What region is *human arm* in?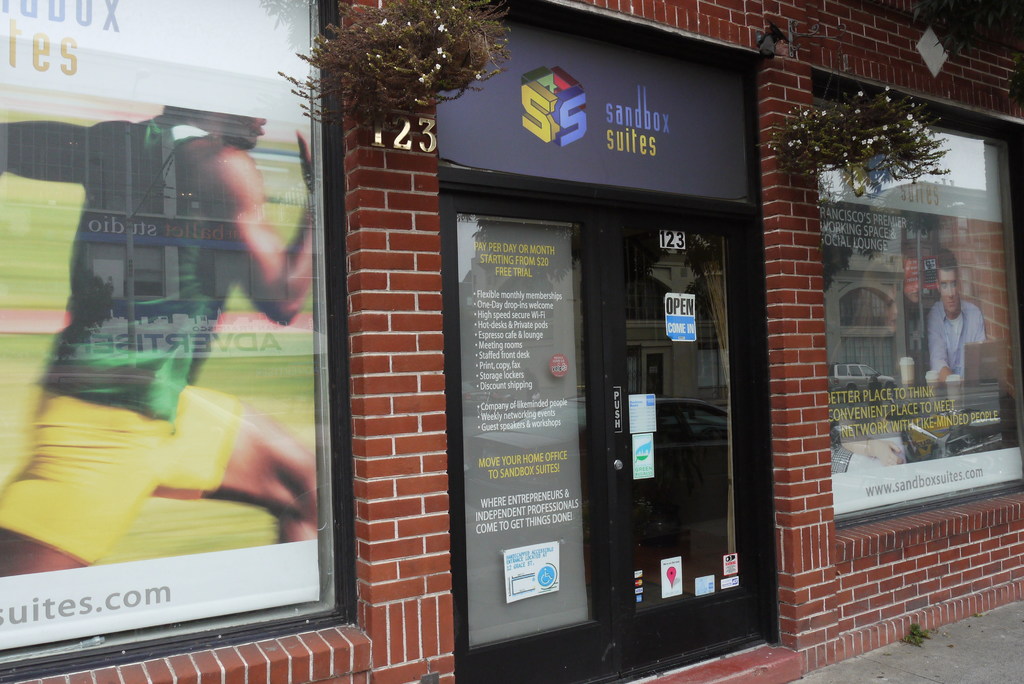
box=[924, 313, 954, 389].
